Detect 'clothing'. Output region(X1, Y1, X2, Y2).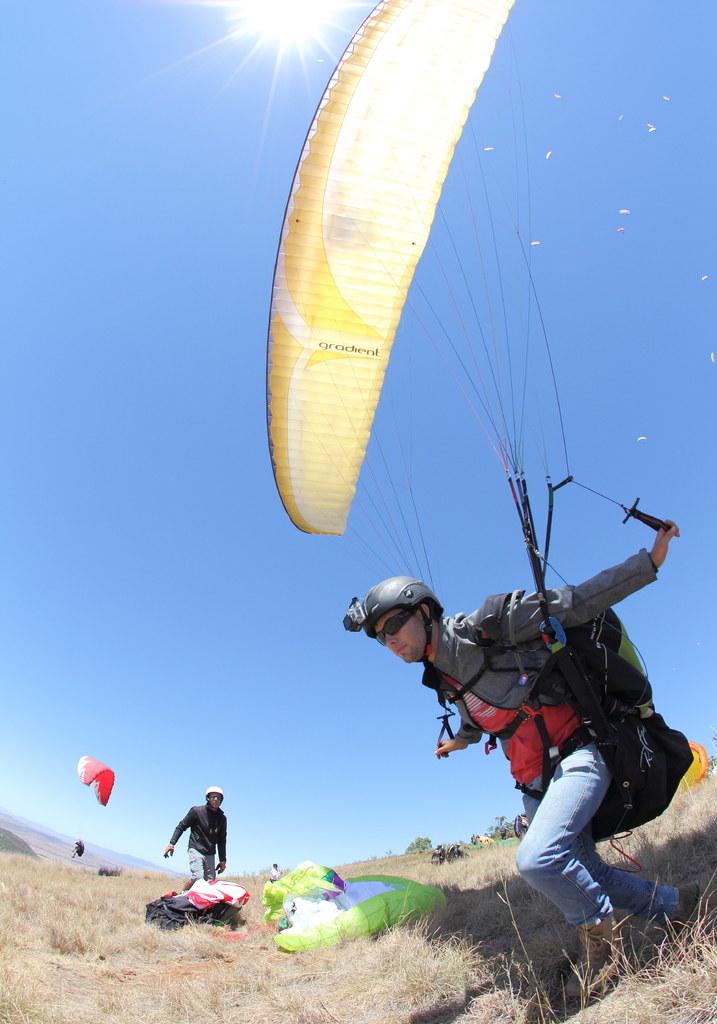
region(168, 804, 227, 880).
